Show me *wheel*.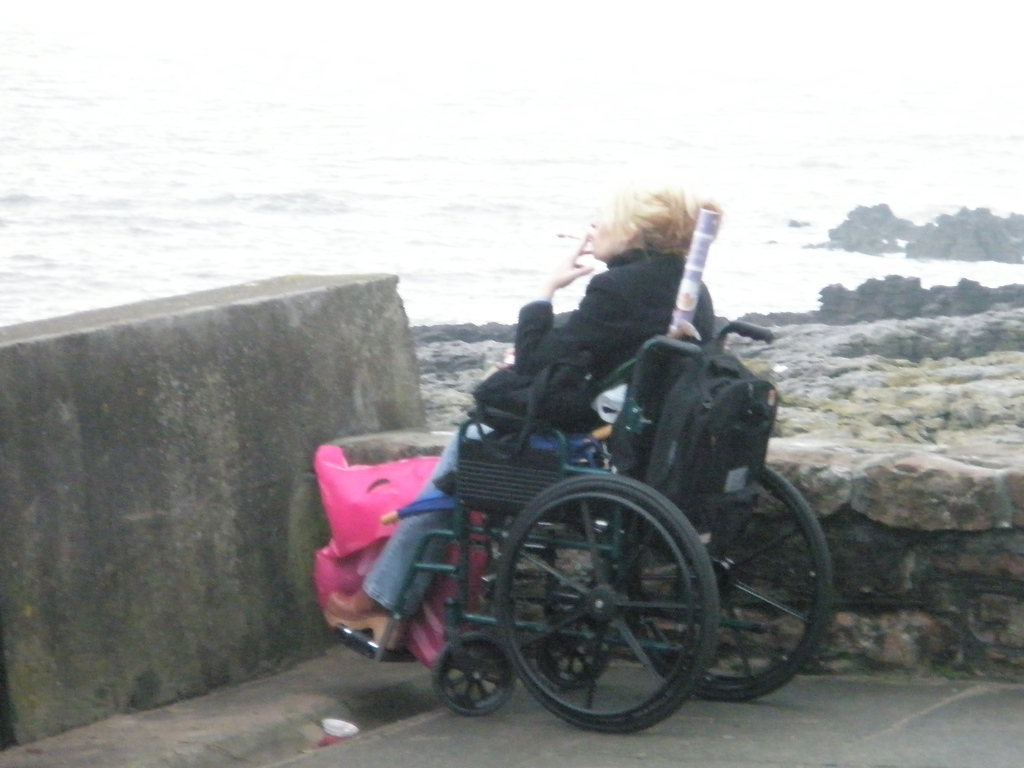
*wheel* is here: <bbox>494, 470, 721, 730</bbox>.
